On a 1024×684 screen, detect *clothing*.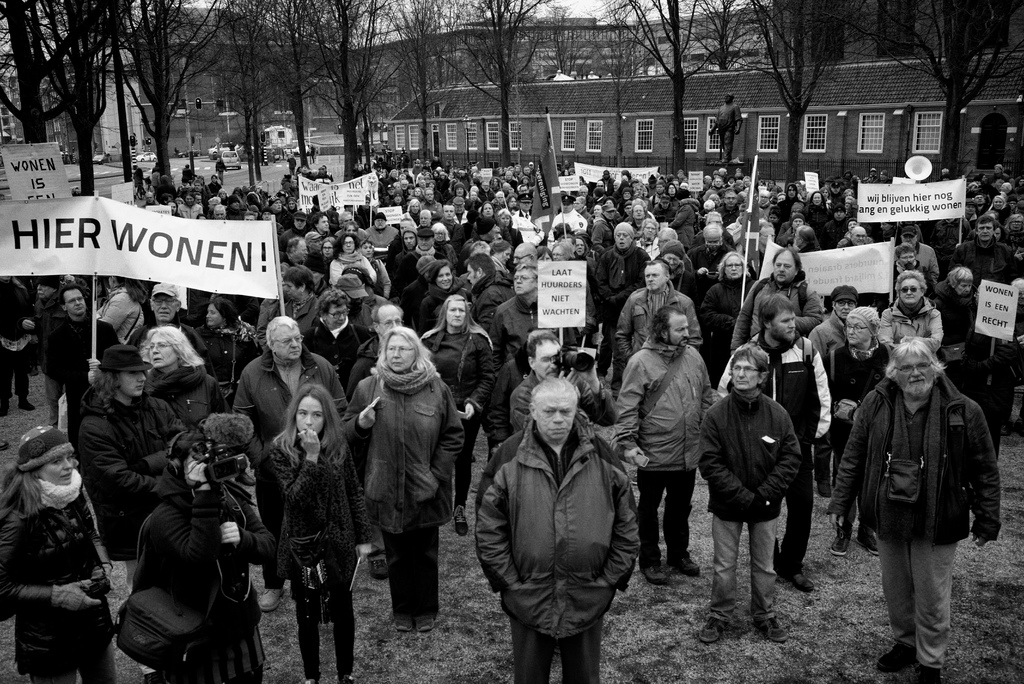
l=829, t=190, r=843, b=206.
